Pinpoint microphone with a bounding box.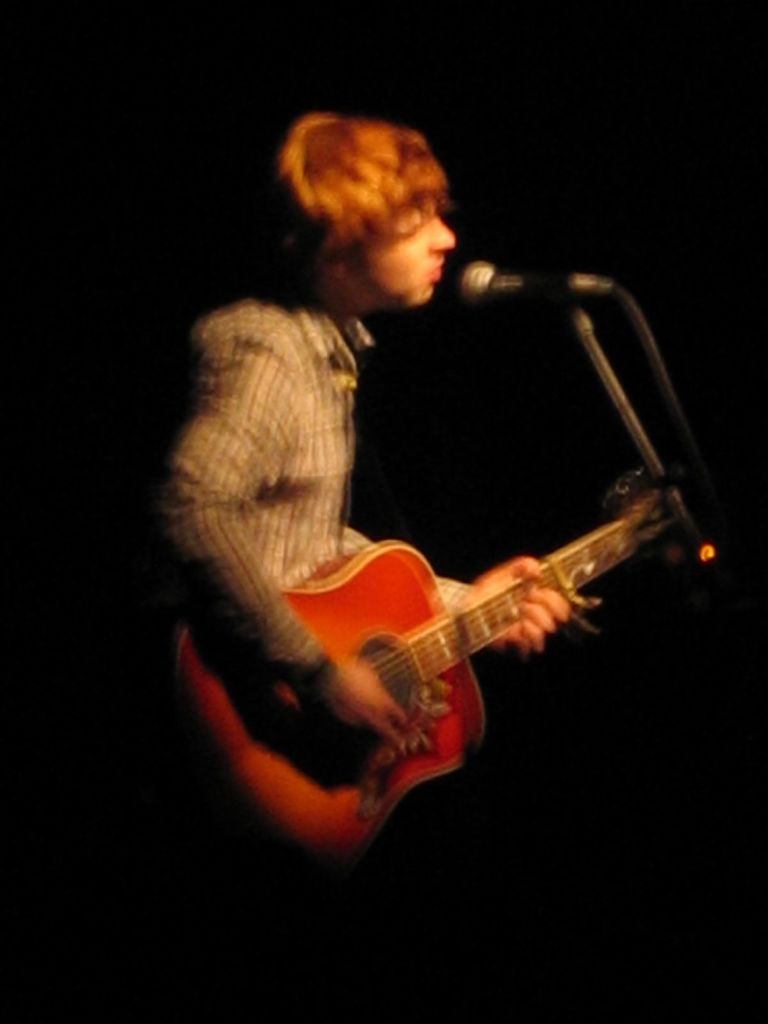
bbox=(450, 252, 623, 310).
